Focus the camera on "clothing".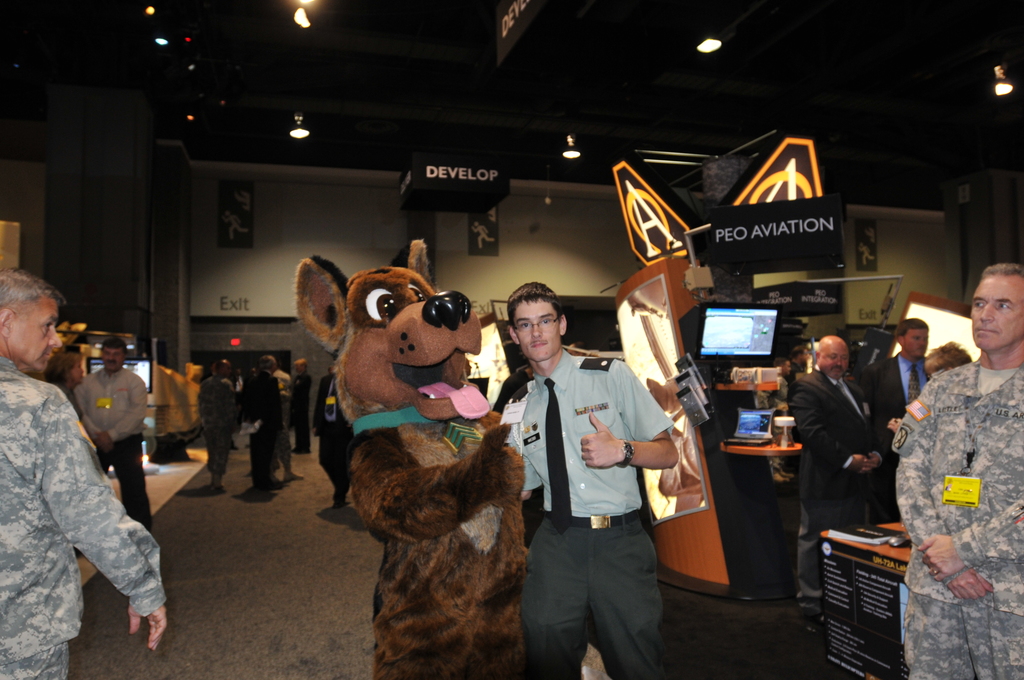
Focus region: 518,349,674,679.
